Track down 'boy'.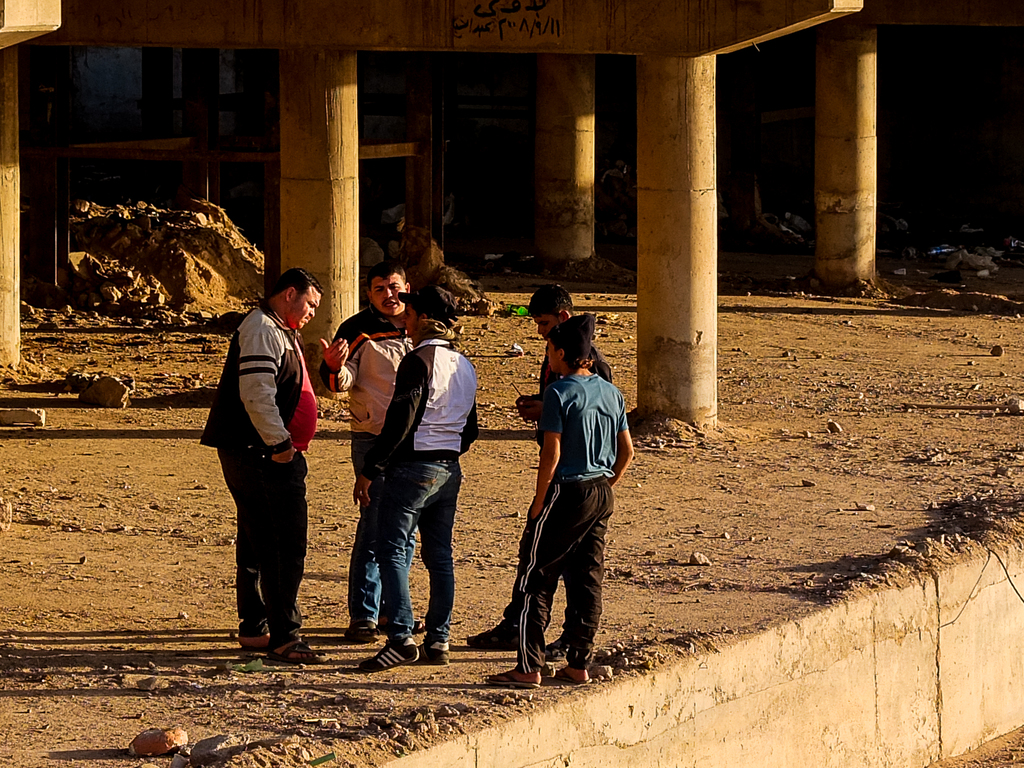
Tracked to locate(524, 311, 638, 690).
